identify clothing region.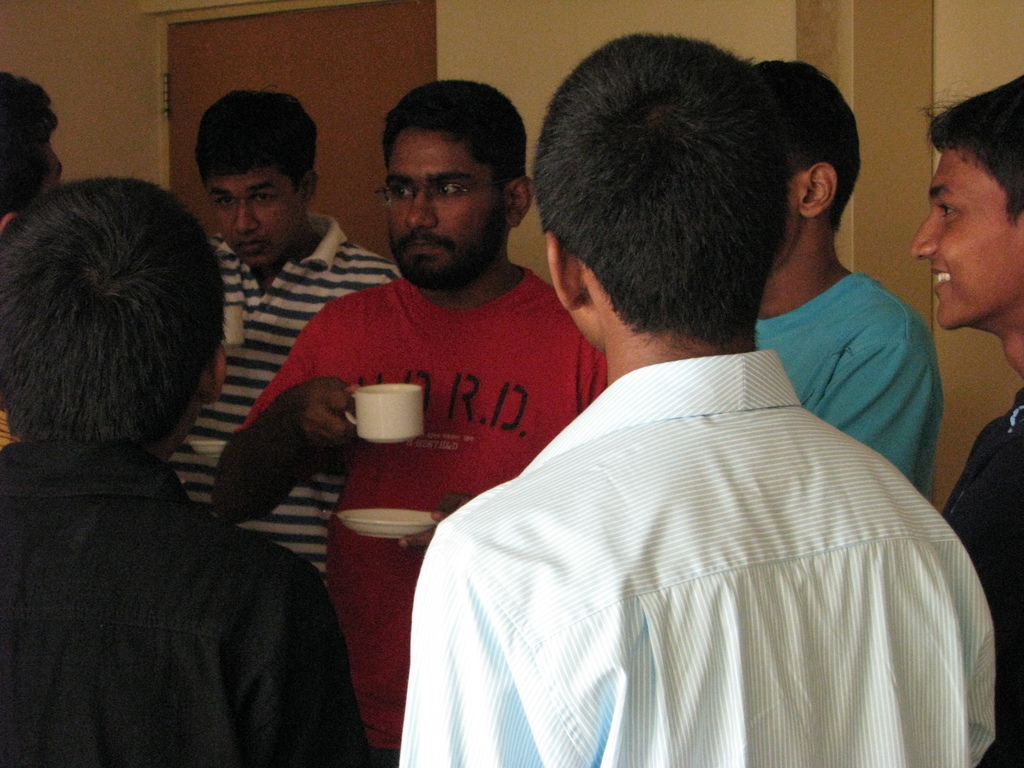
Region: [x1=421, y1=274, x2=982, y2=755].
